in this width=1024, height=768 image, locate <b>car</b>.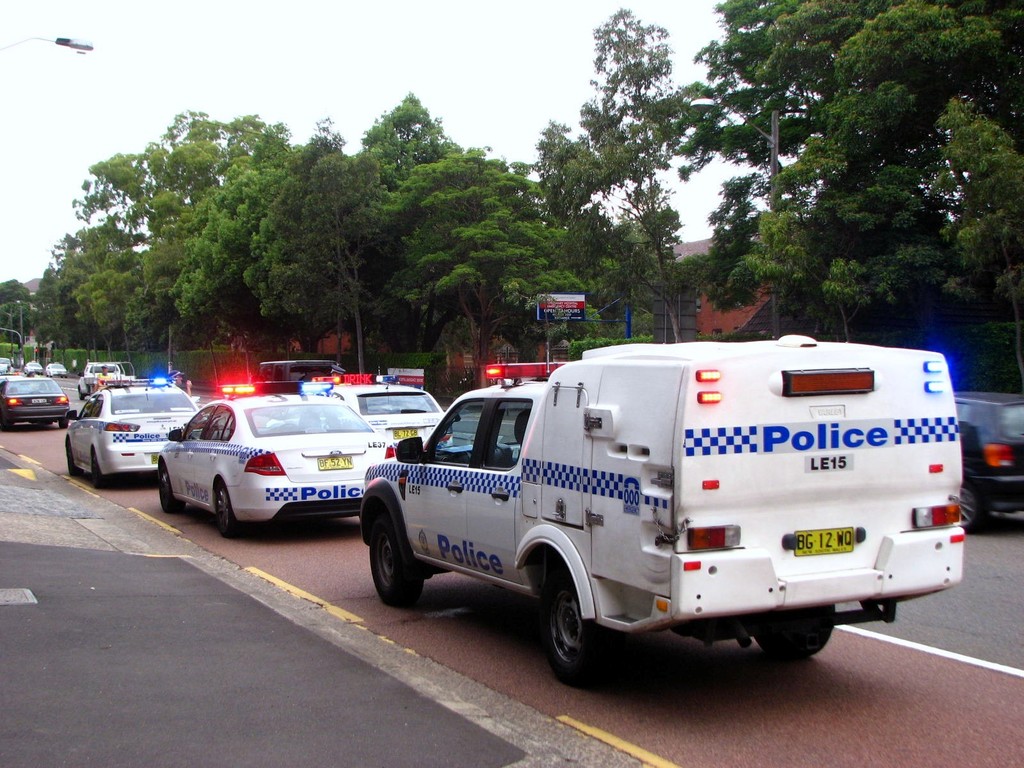
Bounding box: 0, 371, 74, 428.
